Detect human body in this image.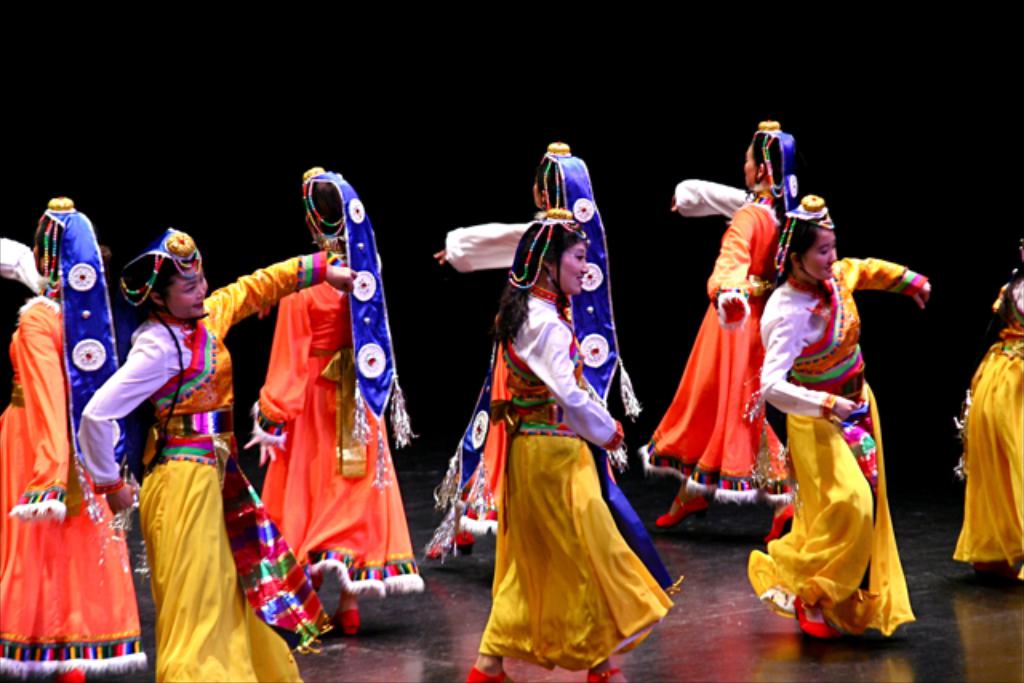
Detection: [x1=728, y1=122, x2=917, y2=673].
